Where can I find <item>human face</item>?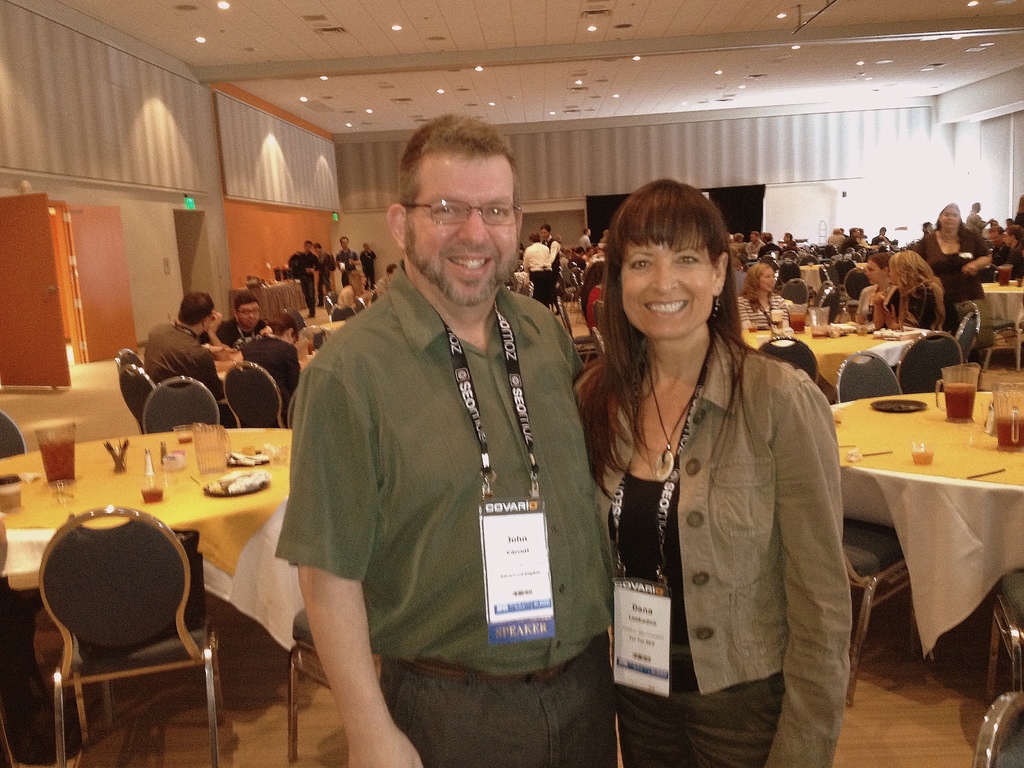
You can find it at [405, 151, 523, 307].
